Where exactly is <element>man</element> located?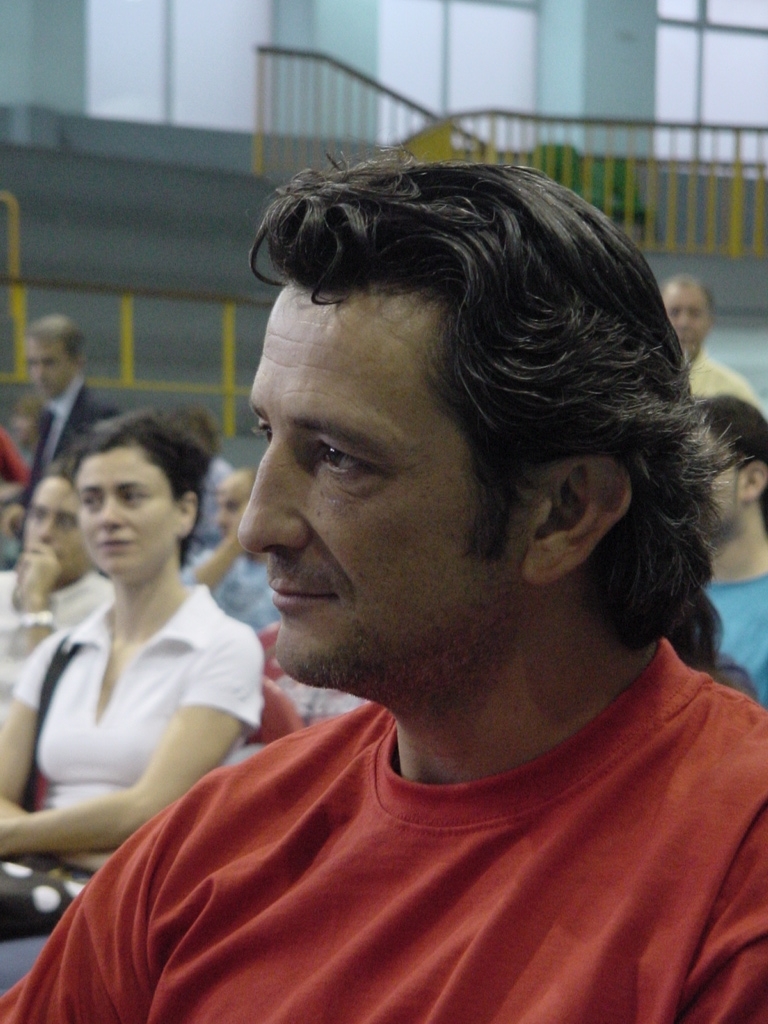
Its bounding box is bbox(659, 275, 762, 406).
